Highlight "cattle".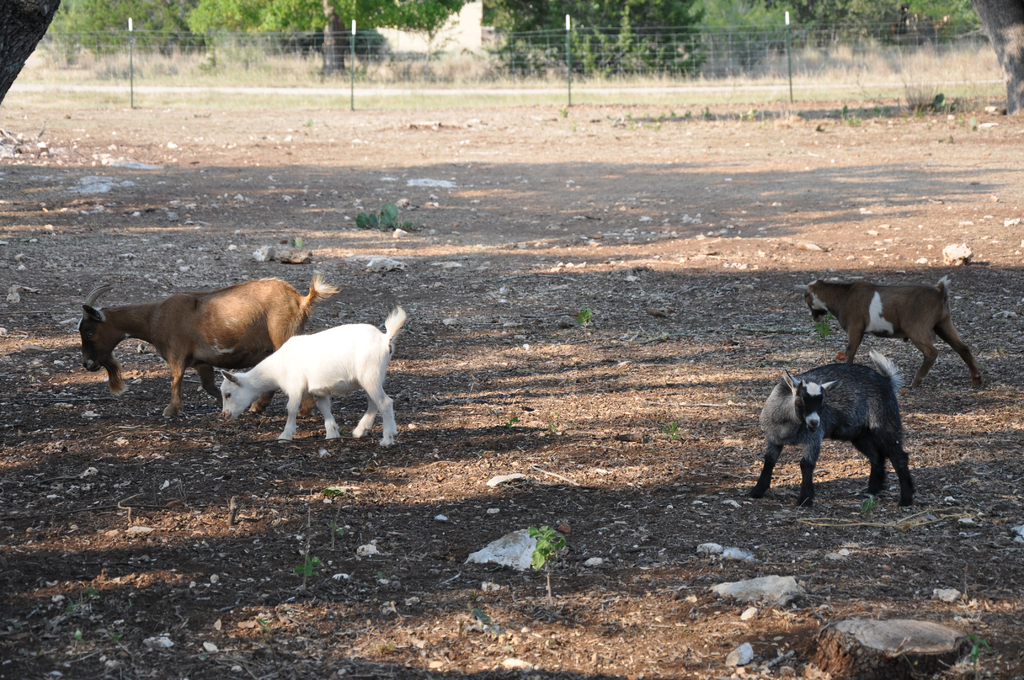
Highlighted region: rect(795, 275, 984, 389).
